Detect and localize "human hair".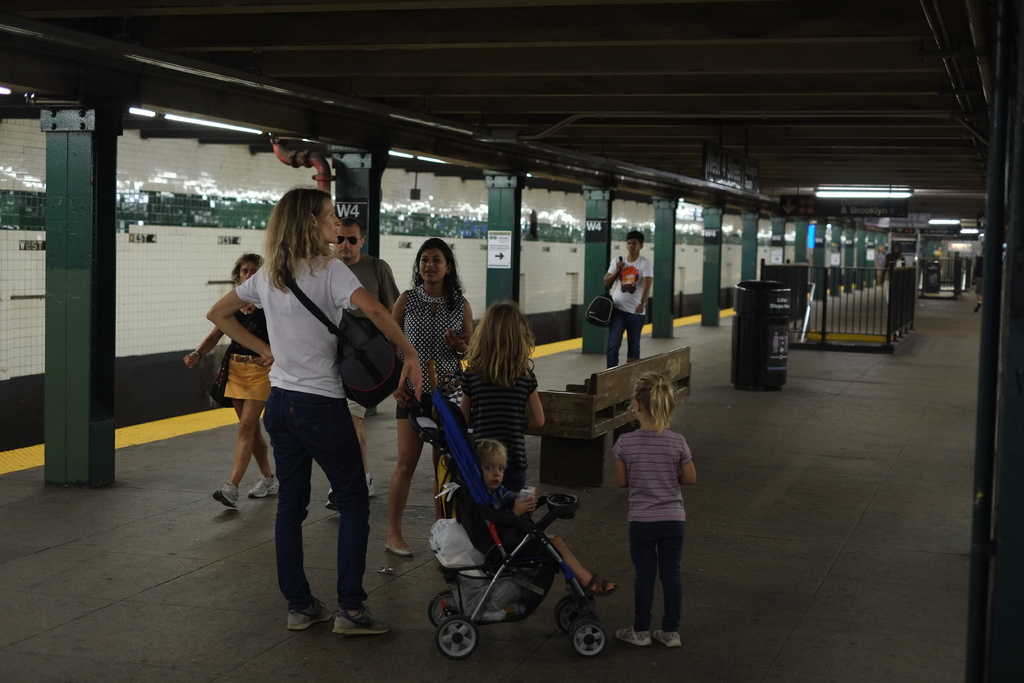
Localized at Rect(472, 438, 508, 468).
